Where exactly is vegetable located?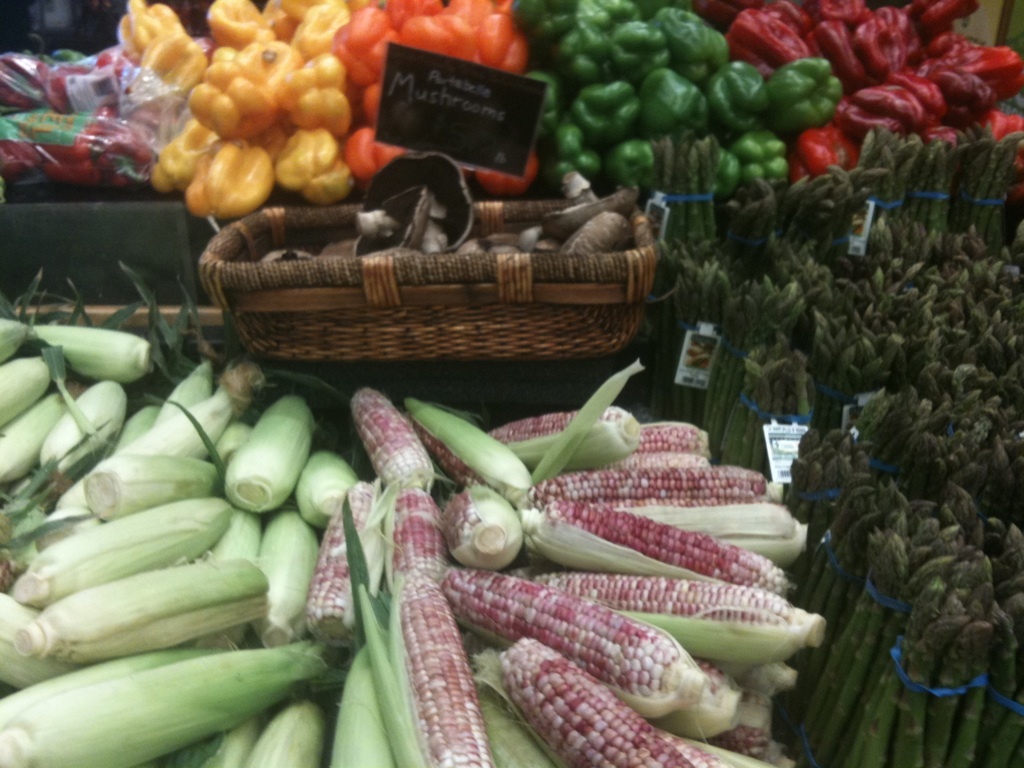
Its bounding box is Rect(444, 566, 719, 715).
